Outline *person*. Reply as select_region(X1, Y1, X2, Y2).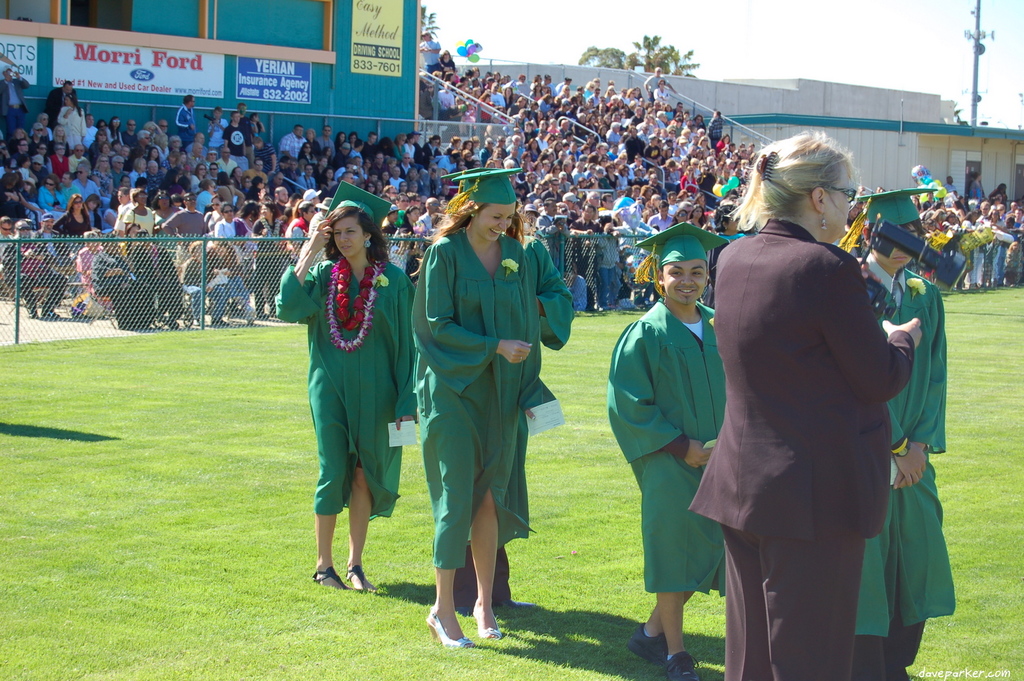
select_region(548, 116, 569, 131).
